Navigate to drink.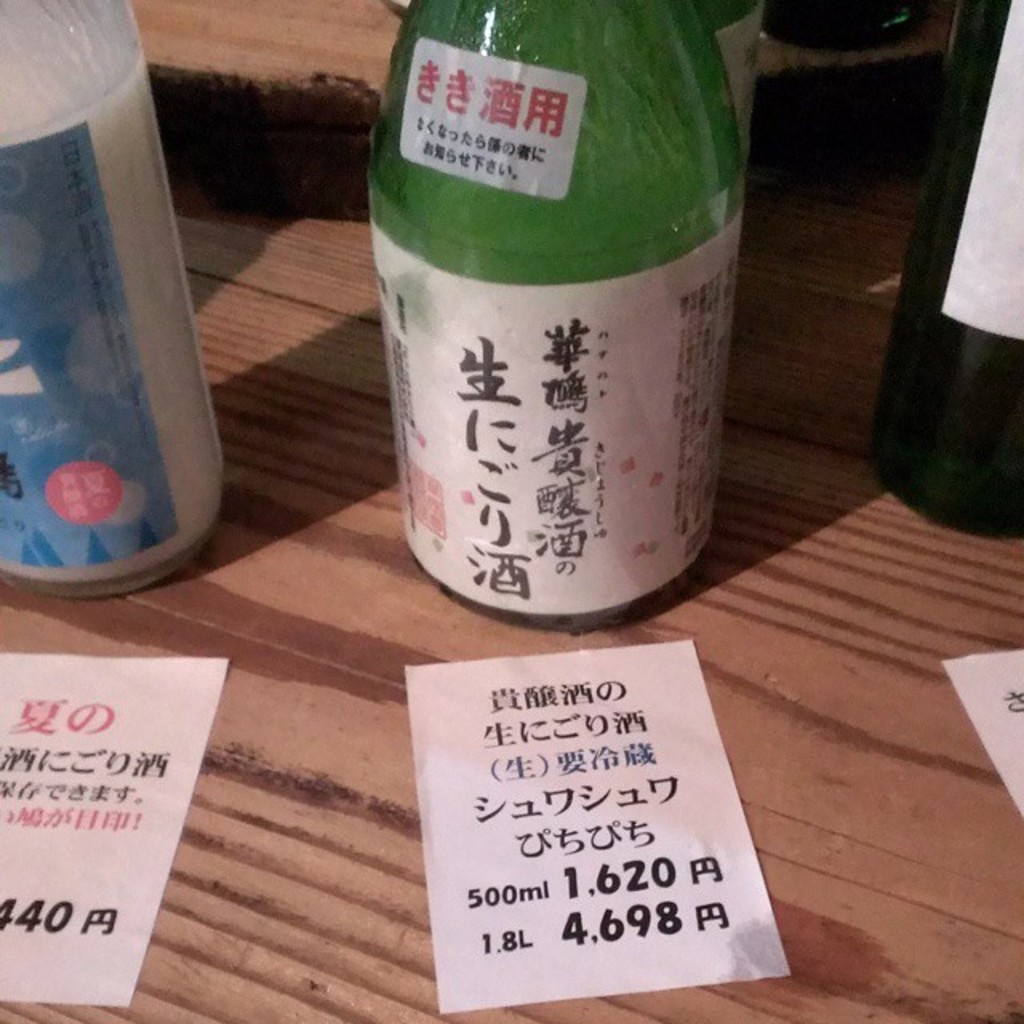
Navigation target: 0,6,230,568.
